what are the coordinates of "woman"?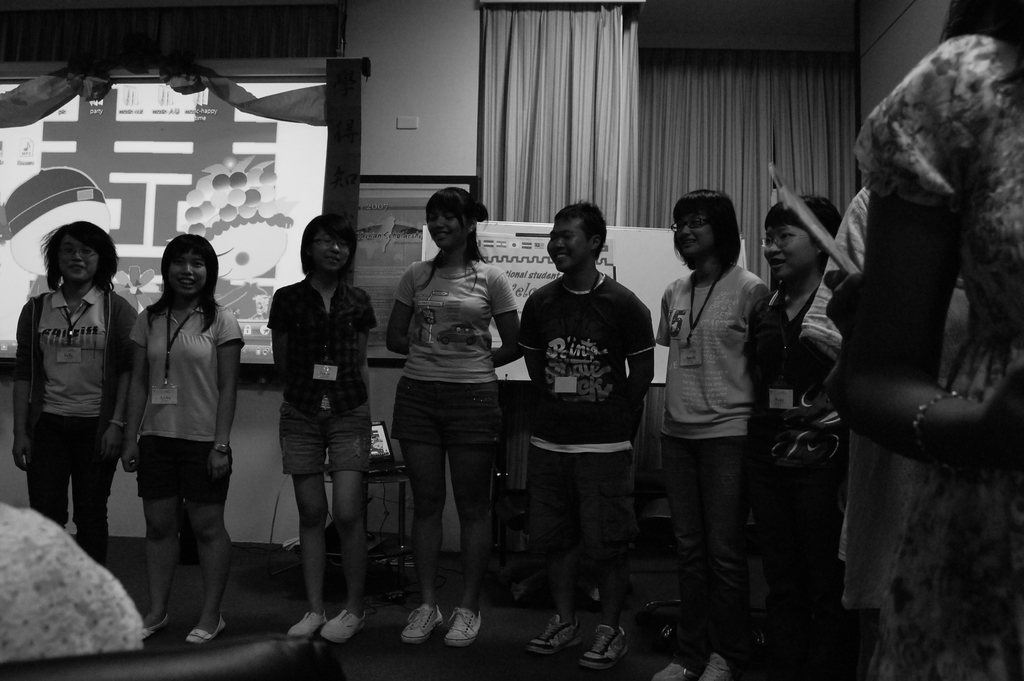
locate(116, 234, 245, 648).
